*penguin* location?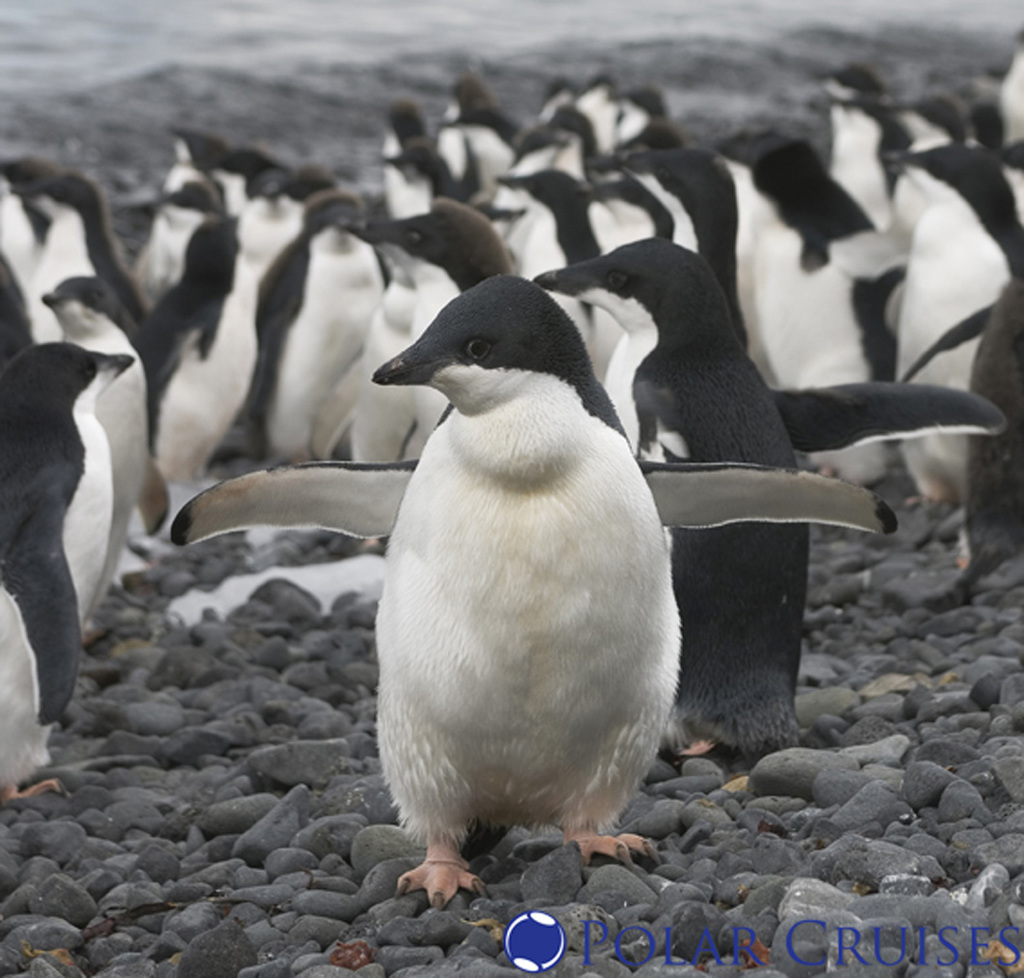
532, 230, 1005, 762
